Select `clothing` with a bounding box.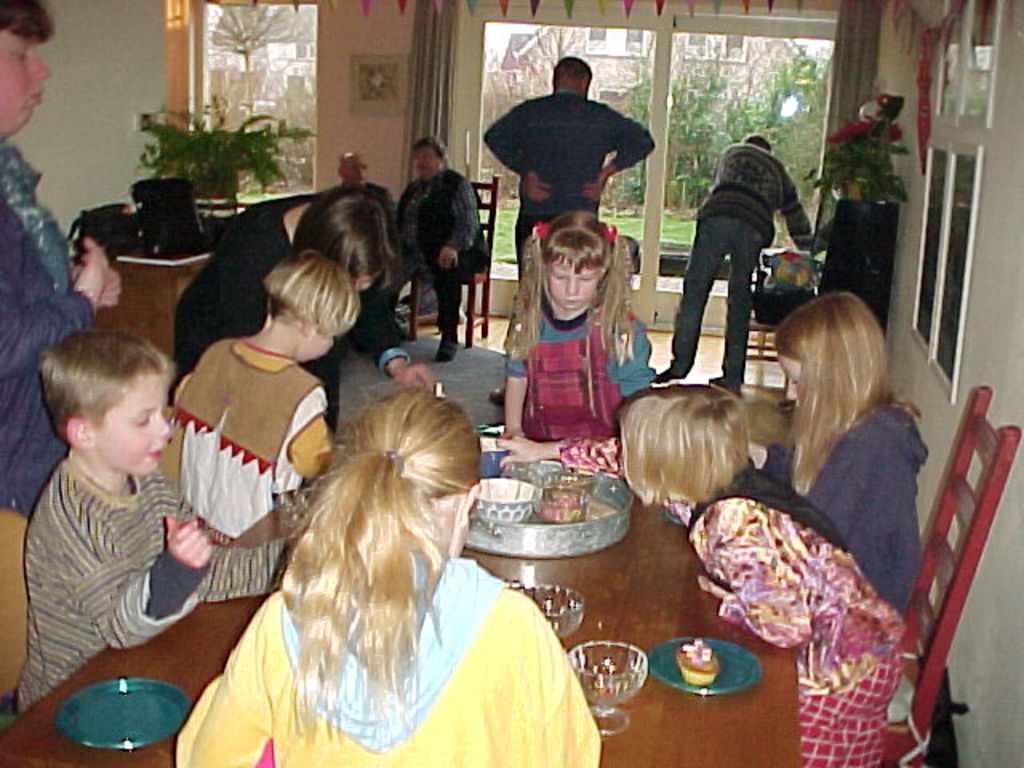
0 131 93 701.
